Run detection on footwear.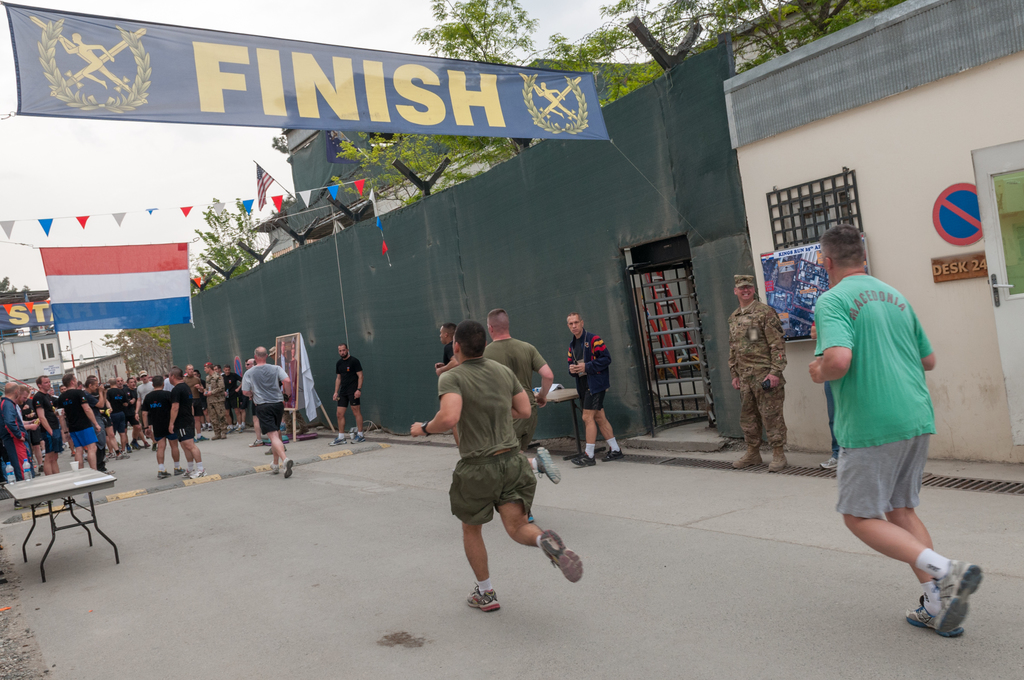
Result: locate(271, 469, 287, 479).
